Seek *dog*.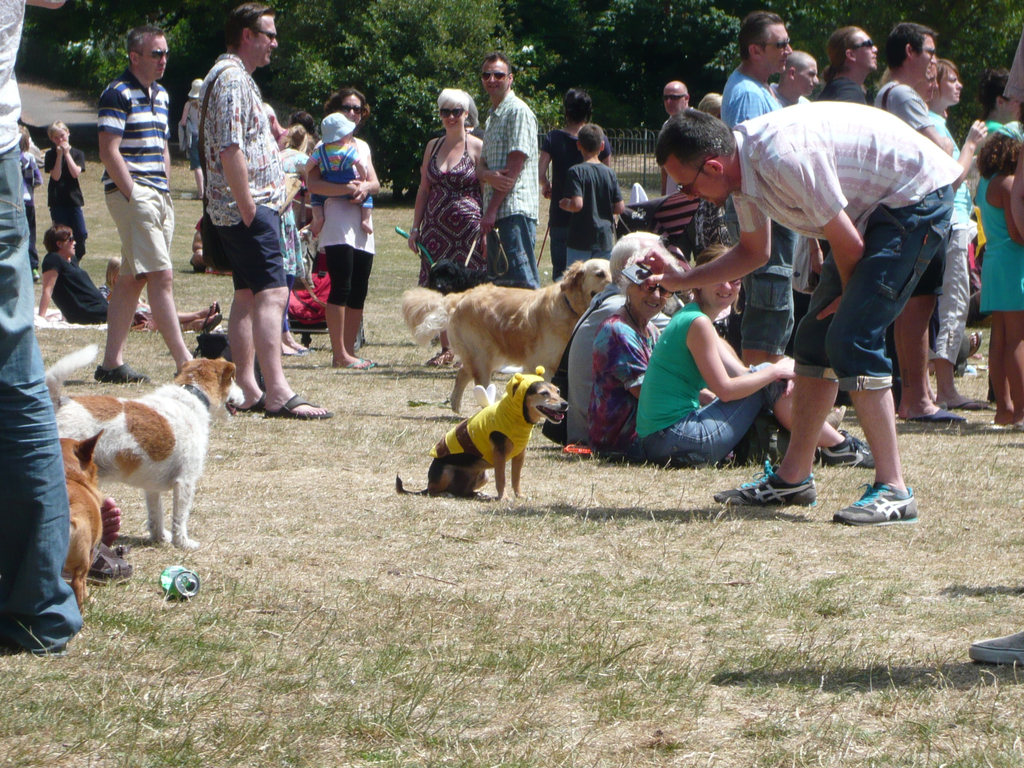
655,287,686,319.
